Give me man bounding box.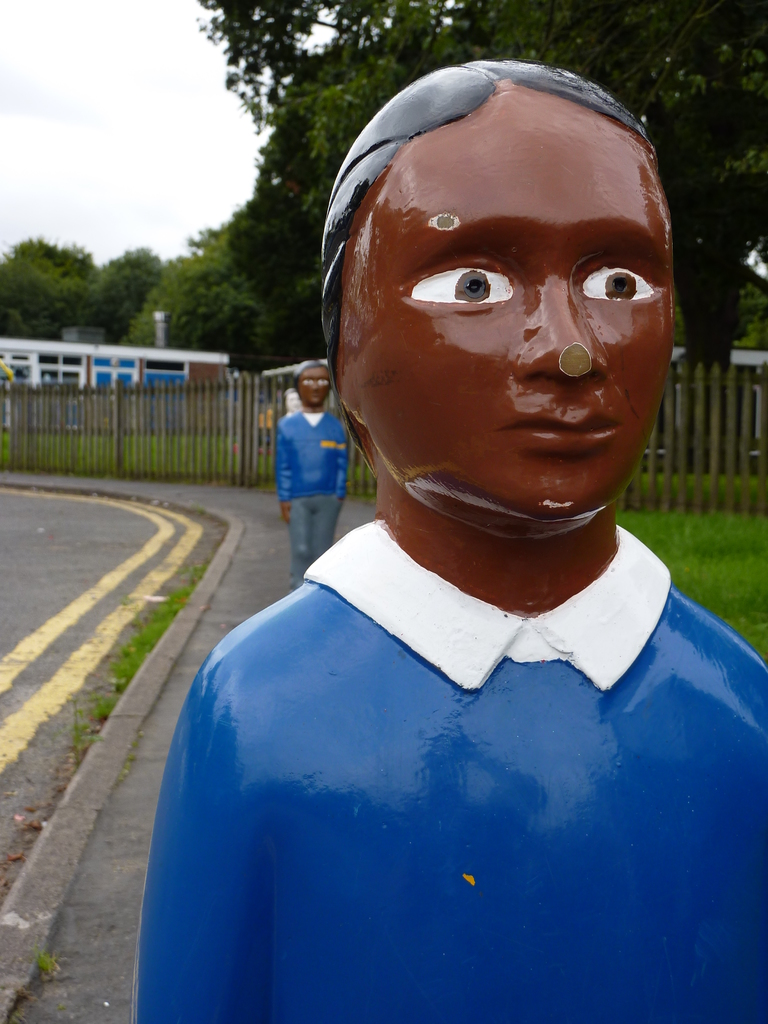
detection(129, 55, 767, 1021).
